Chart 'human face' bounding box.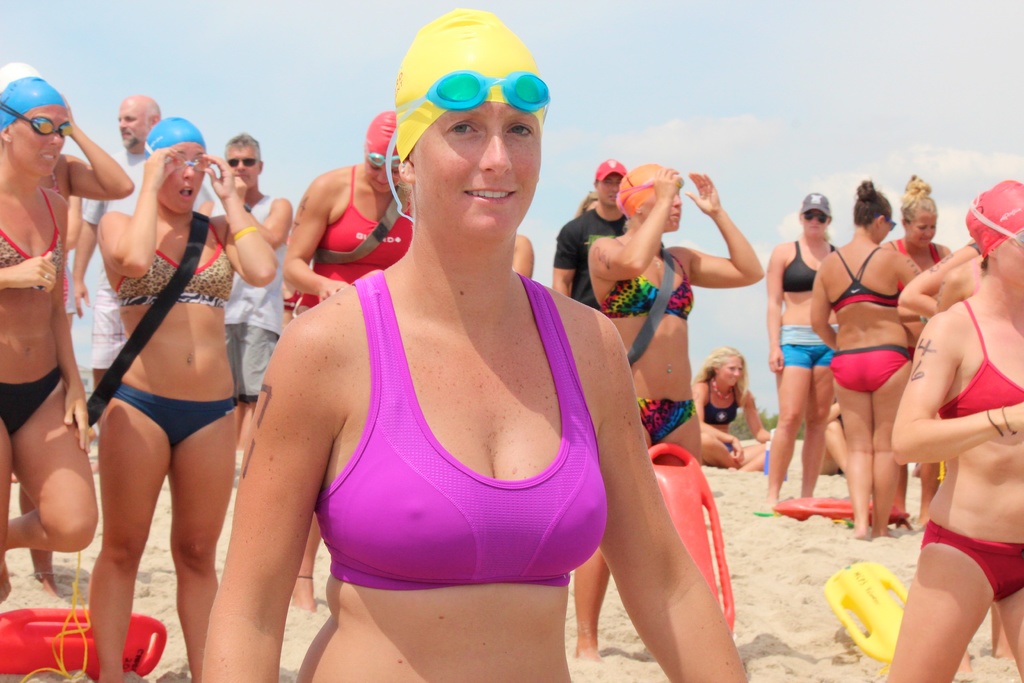
Charted: 224 144 253 185.
